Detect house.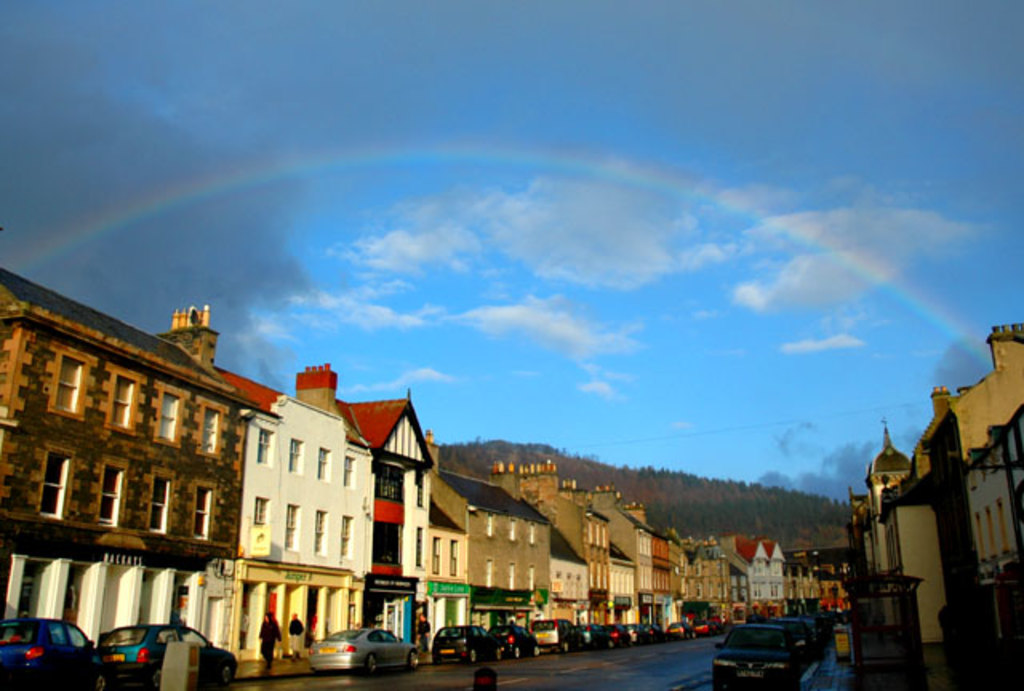
Detected at <bbox>430, 429, 549, 637</bbox>.
